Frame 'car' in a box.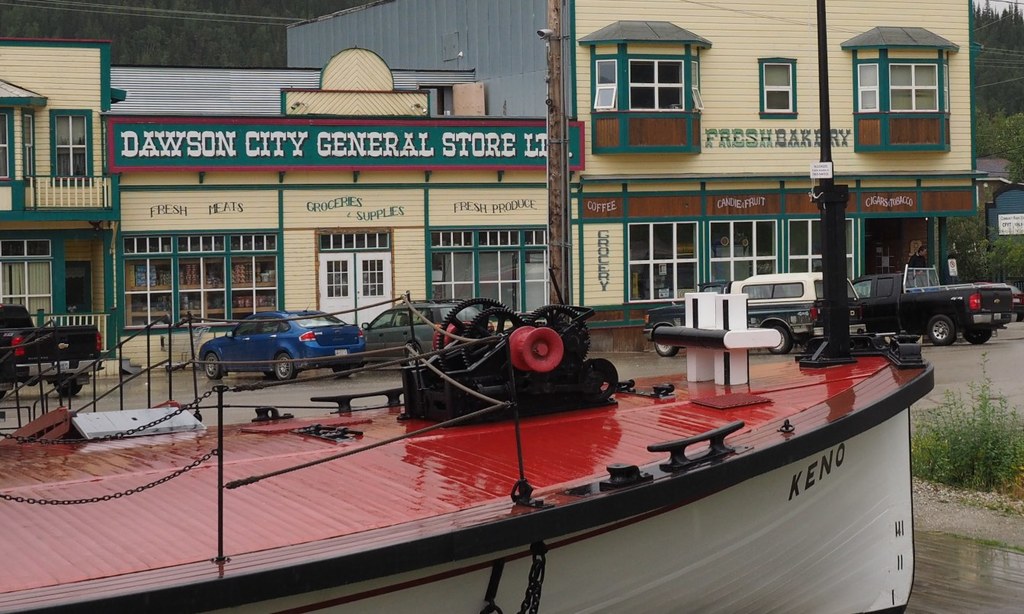
(left=191, top=304, right=369, bottom=384).
